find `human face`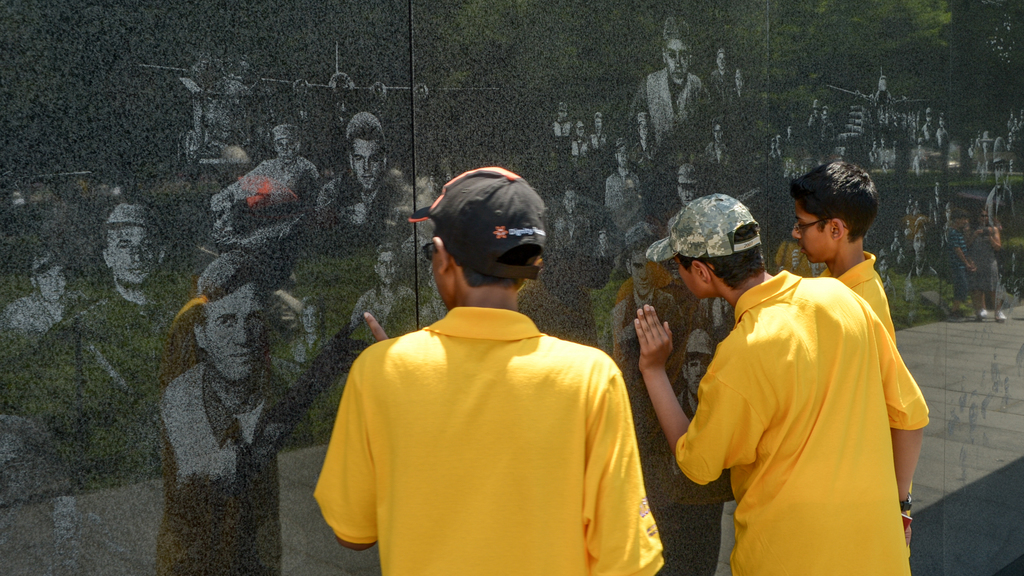
{"x1": 912, "y1": 227, "x2": 928, "y2": 259}
